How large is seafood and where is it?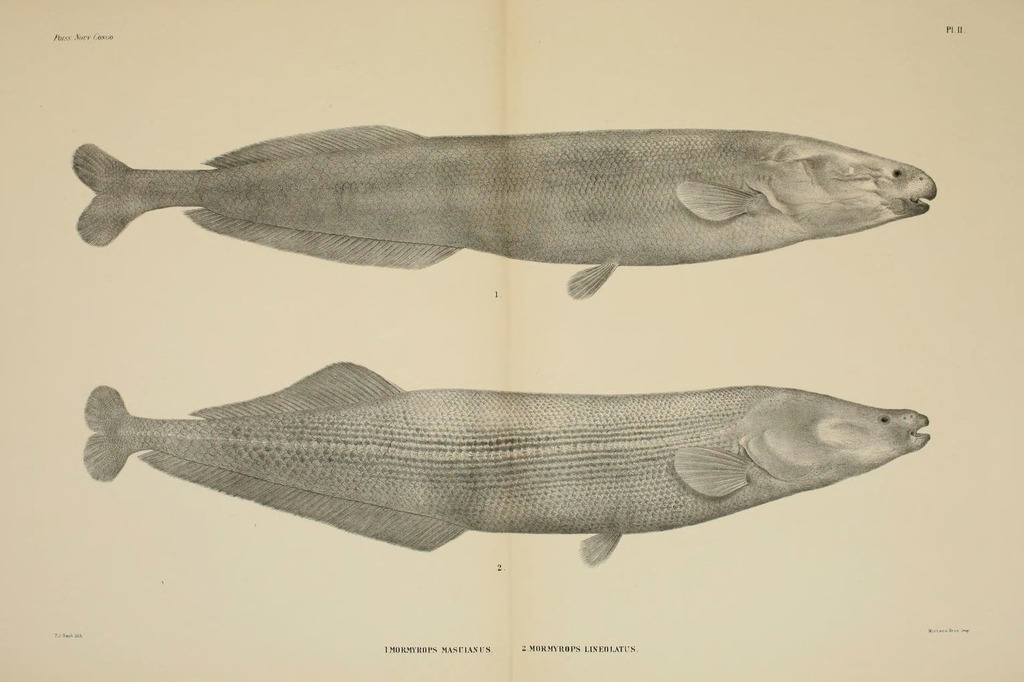
Bounding box: {"left": 85, "top": 361, "right": 927, "bottom": 566}.
